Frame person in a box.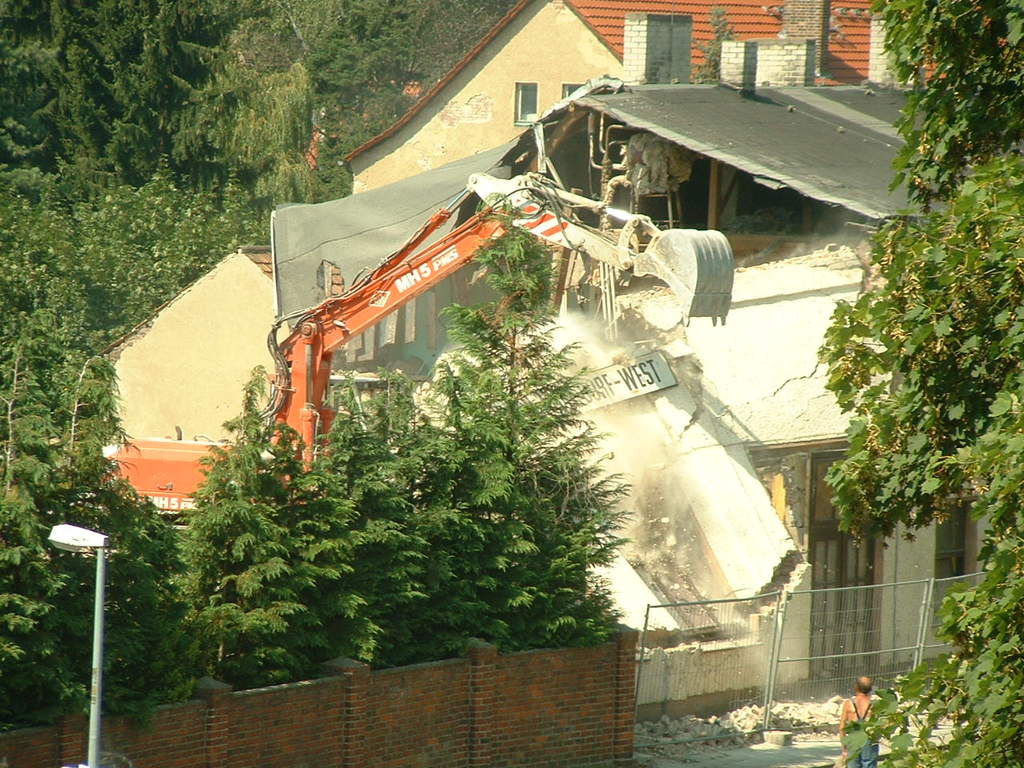
pyautogui.locateOnScreen(836, 678, 881, 767).
